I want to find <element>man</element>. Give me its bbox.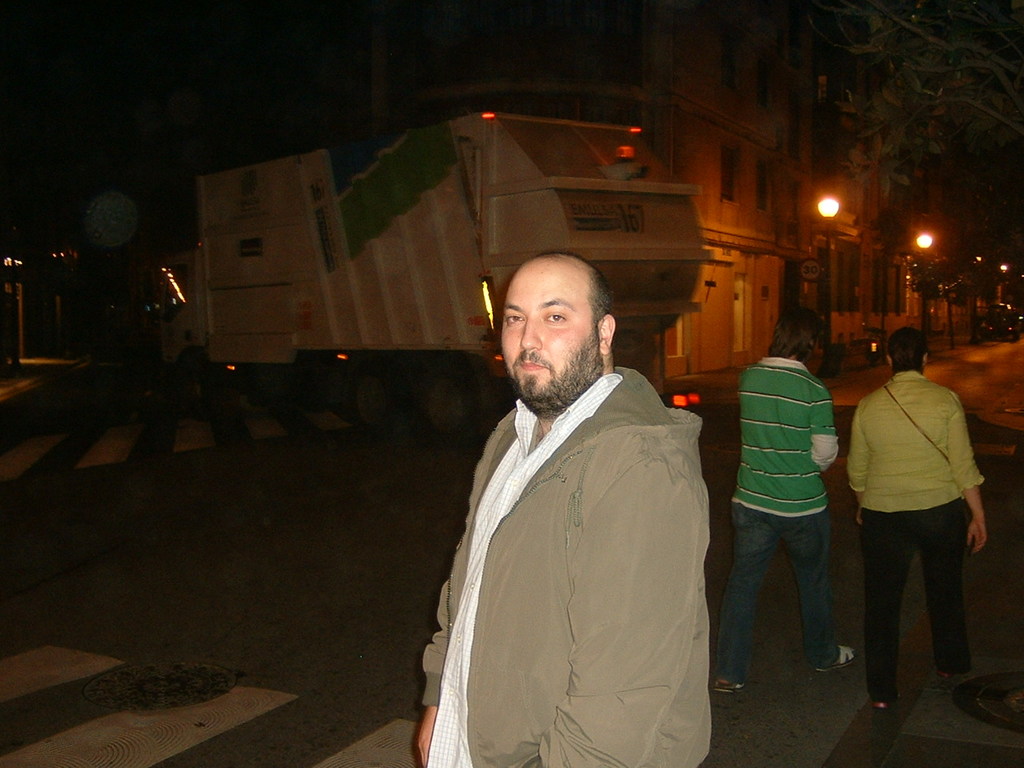
crop(394, 255, 726, 767).
